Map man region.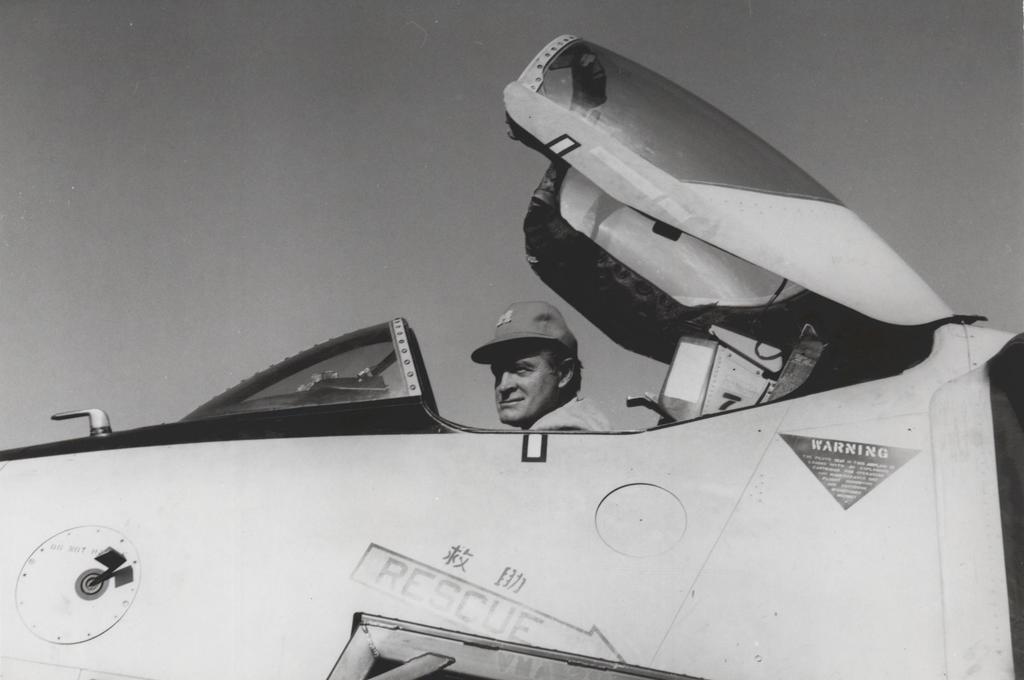
Mapped to 458/304/633/456.
